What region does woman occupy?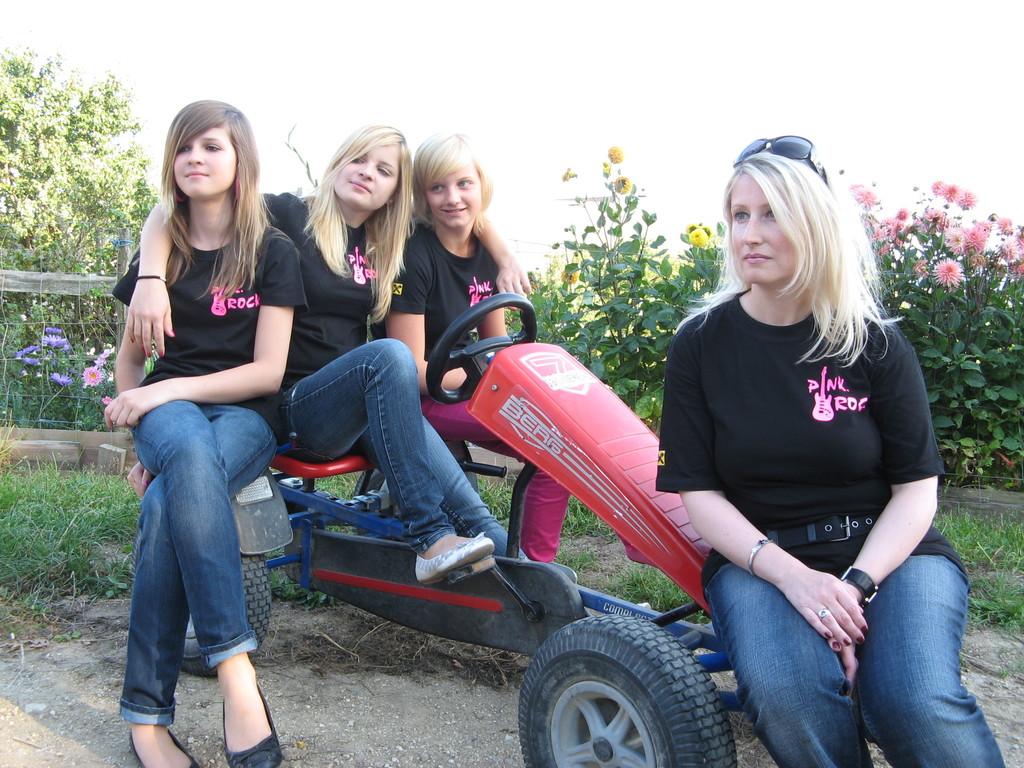
{"x1": 372, "y1": 135, "x2": 574, "y2": 570}.
